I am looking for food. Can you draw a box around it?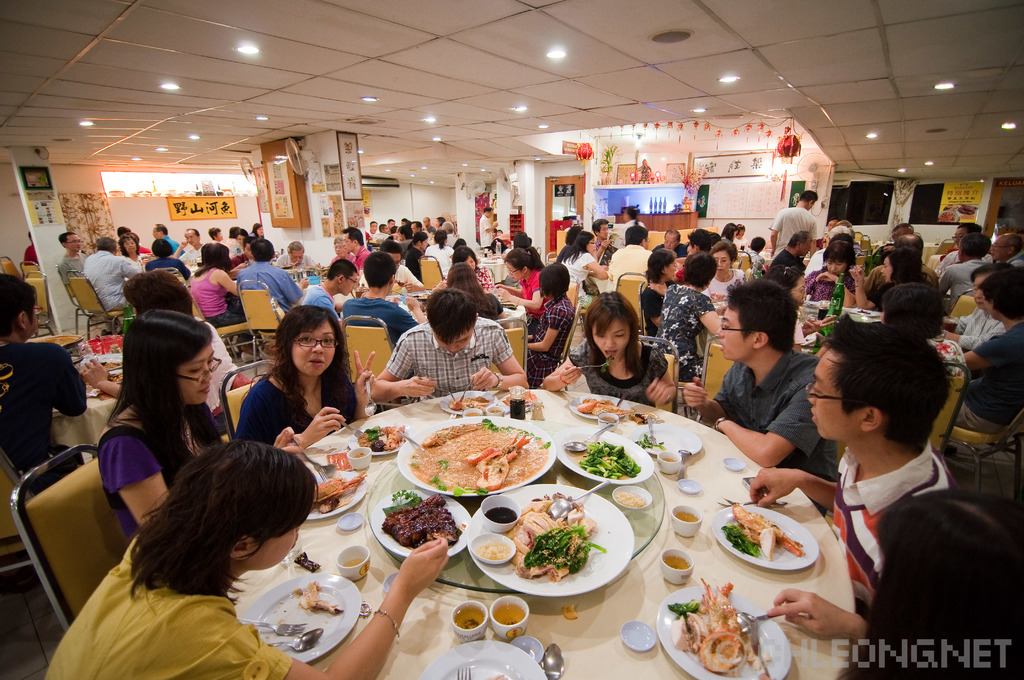
Sure, the bounding box is 345/218/358/229.
